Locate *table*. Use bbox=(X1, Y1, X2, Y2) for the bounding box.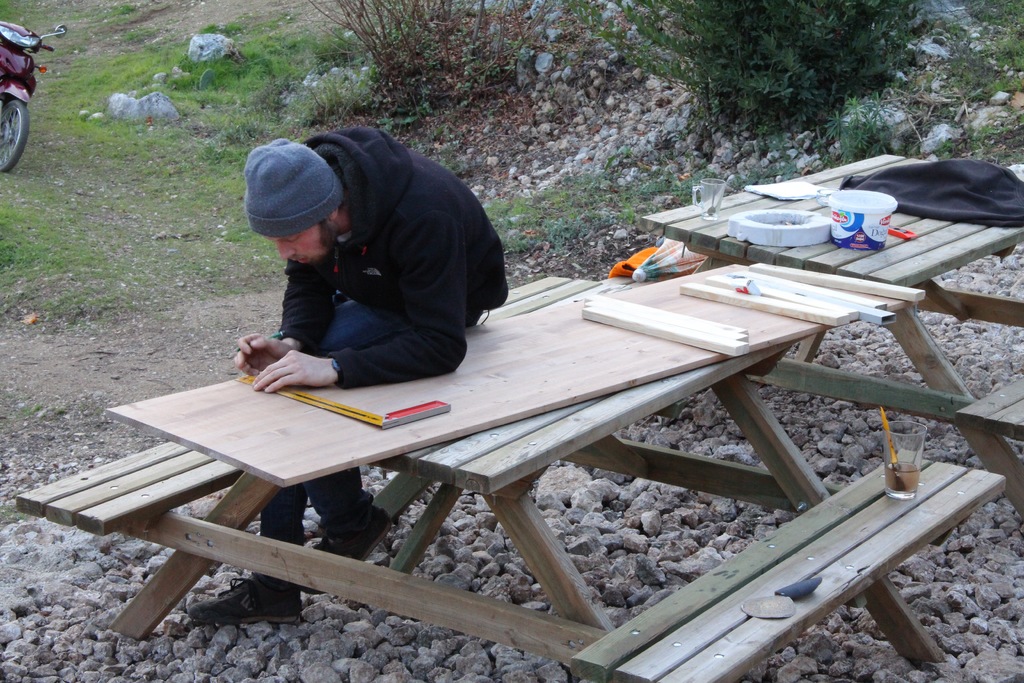
bbox=(10, 262, 1009, 682).
